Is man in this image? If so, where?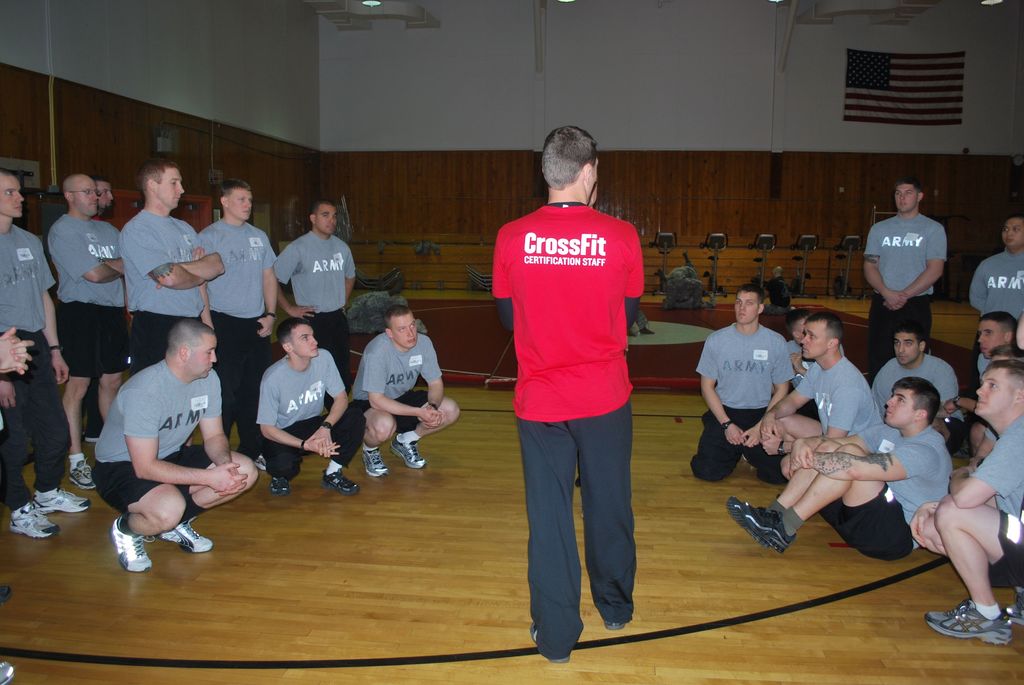
Yes, at x1=200, y1=184, x2=280, y2=440.
